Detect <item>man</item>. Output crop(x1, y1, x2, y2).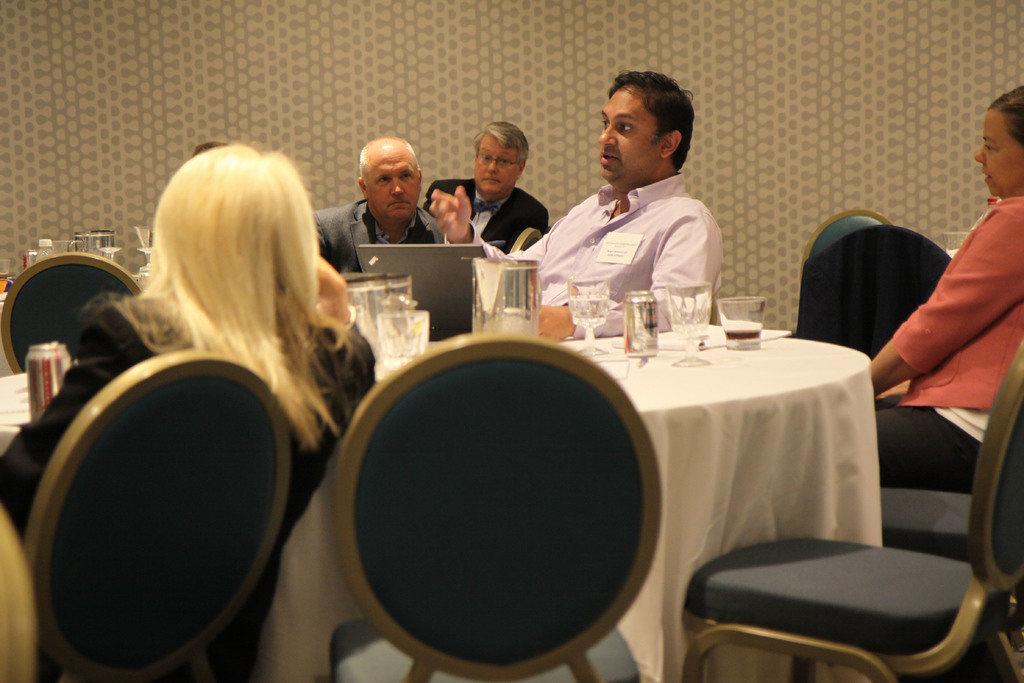
crop(421, 120, 550, 258).
